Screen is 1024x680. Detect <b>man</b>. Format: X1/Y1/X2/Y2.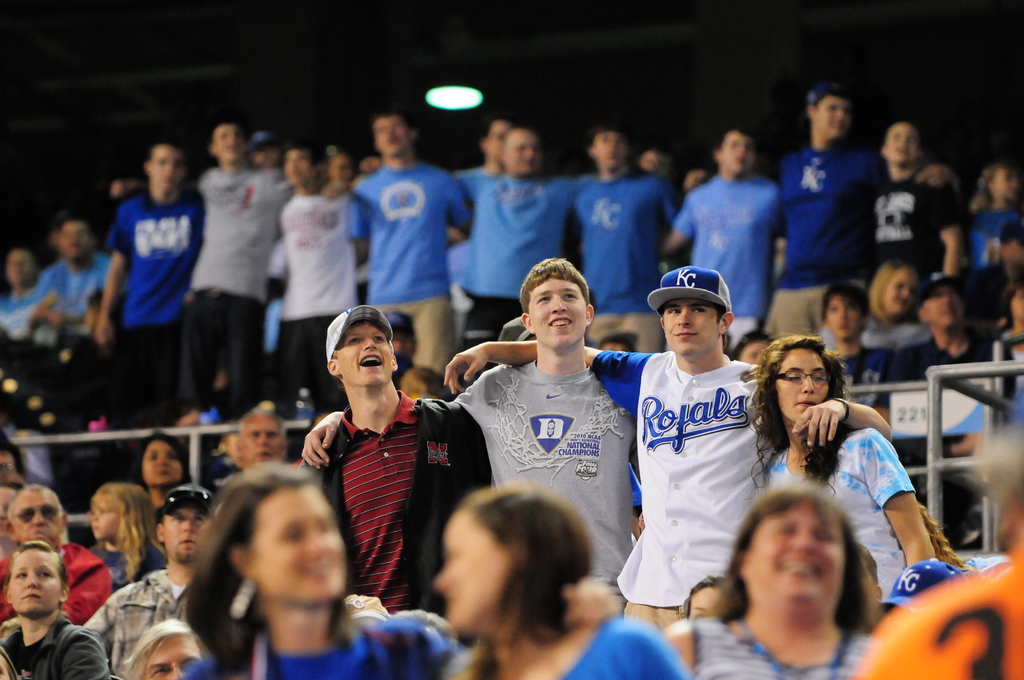
84/483/216/679.
